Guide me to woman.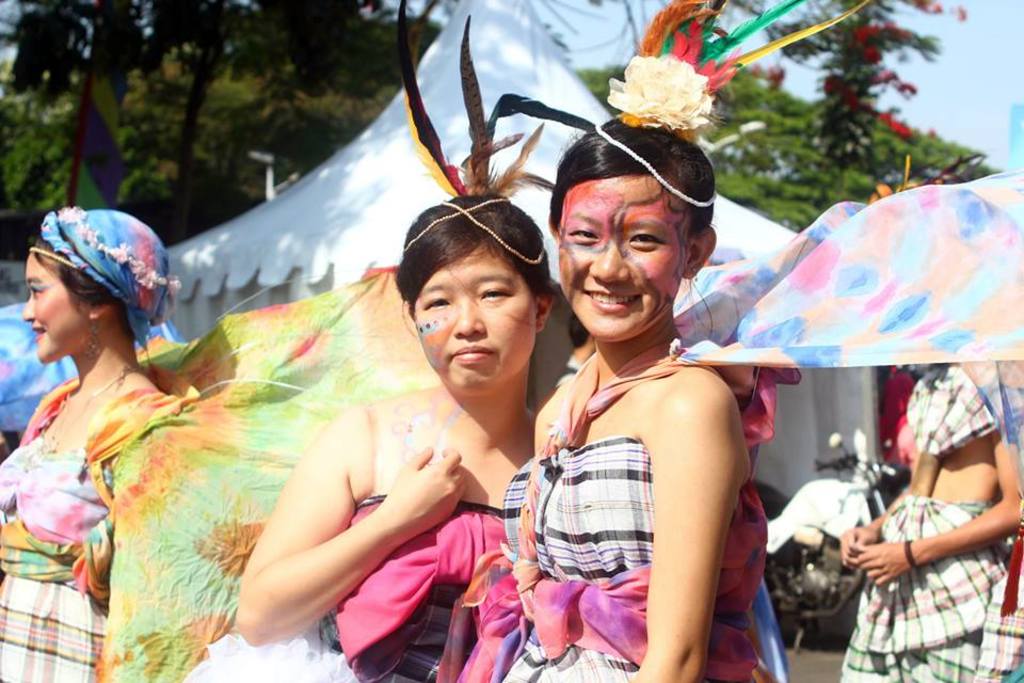
Guidance: <region>524, 98, 787, 682</region>.
